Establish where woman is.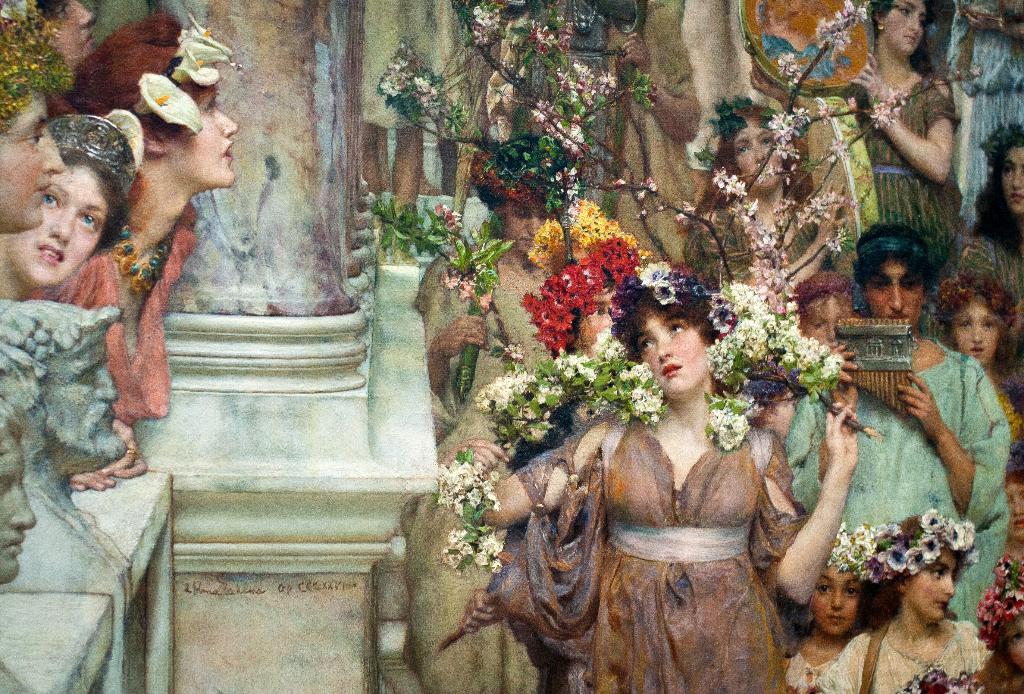
Established at left=562, top=266, right=629, bottom=432.
